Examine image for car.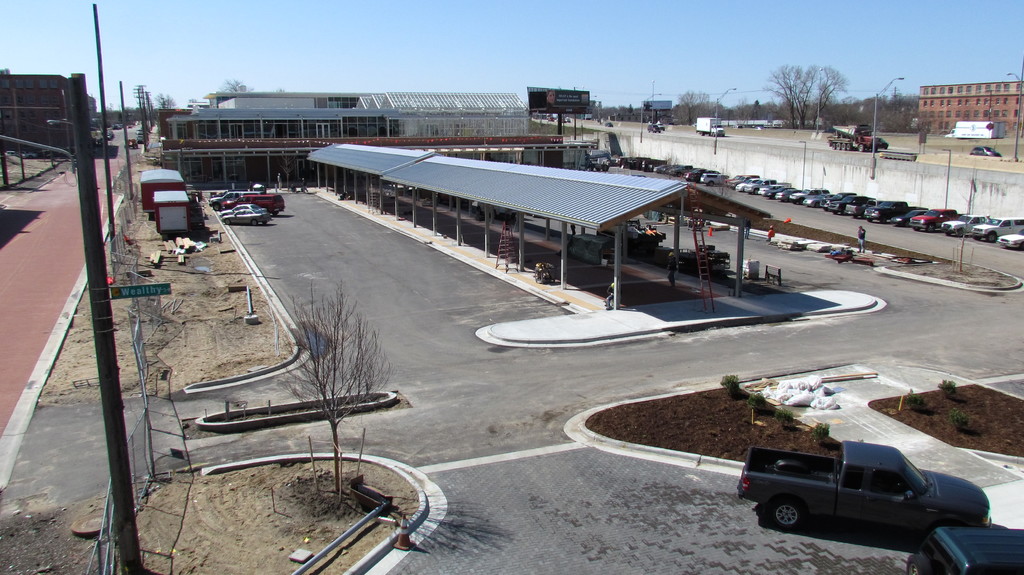
Examination result: bbox(567, 116, 571, 122).
